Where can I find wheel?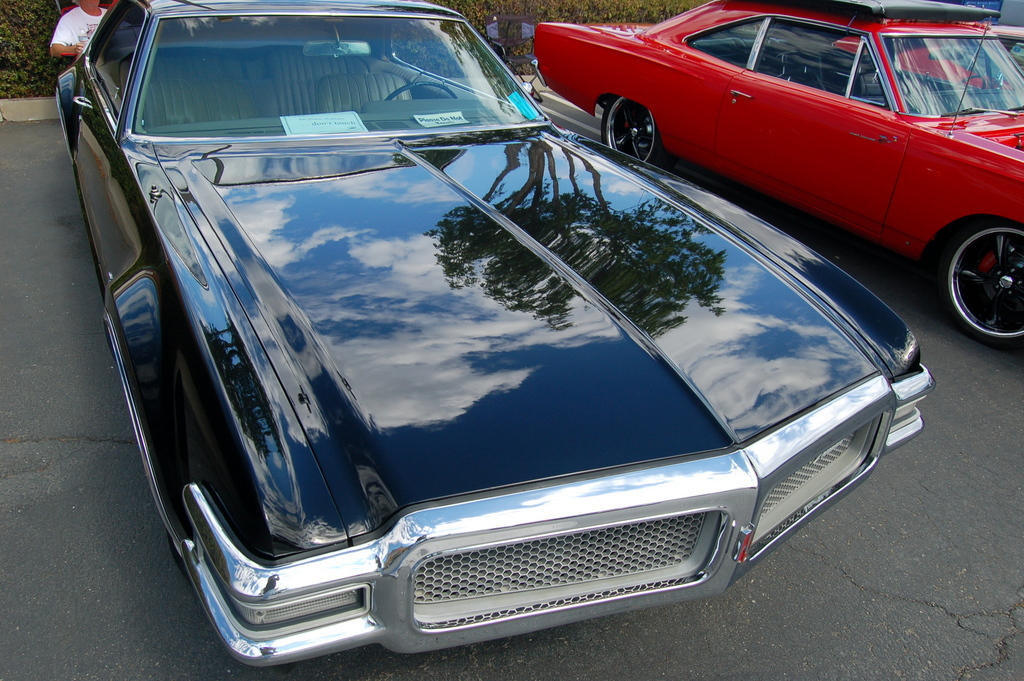
You can find it at box=[956, 70, 995, 94].
